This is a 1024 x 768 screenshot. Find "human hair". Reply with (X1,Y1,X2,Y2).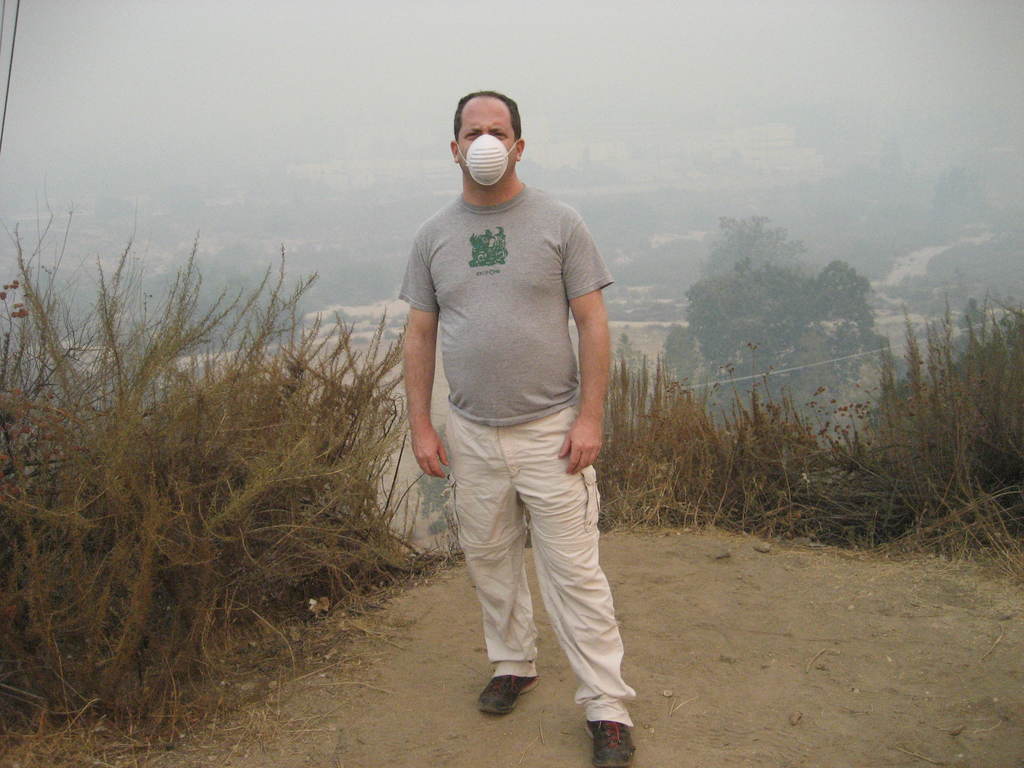
(452,88,522,145).
